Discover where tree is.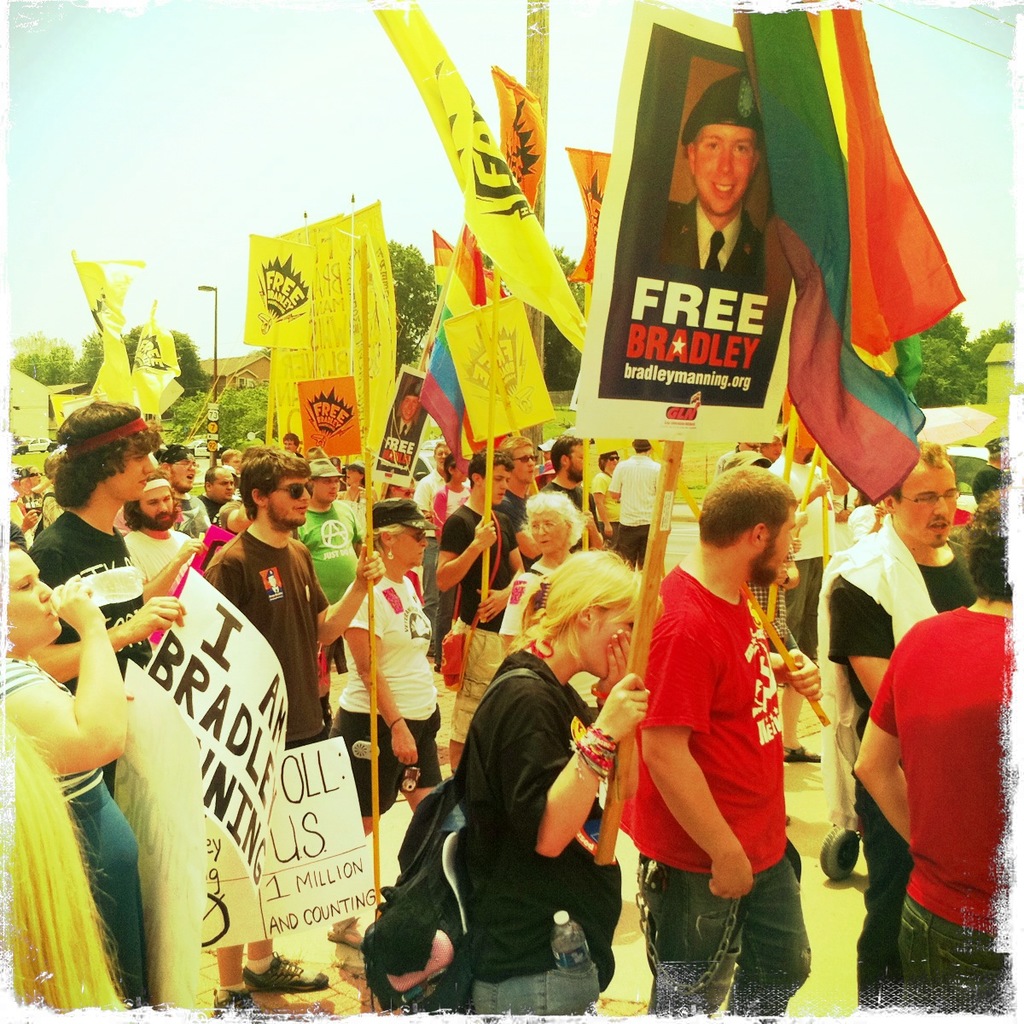
Discovered at (165, 380, 272, 452).
